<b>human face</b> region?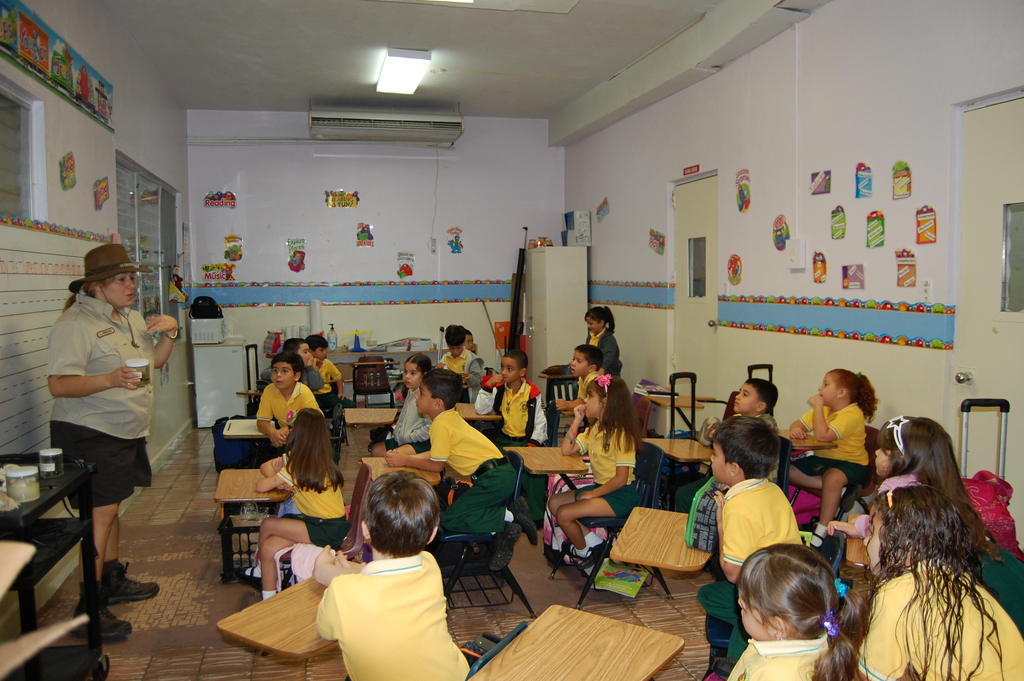
710:444:732:482
